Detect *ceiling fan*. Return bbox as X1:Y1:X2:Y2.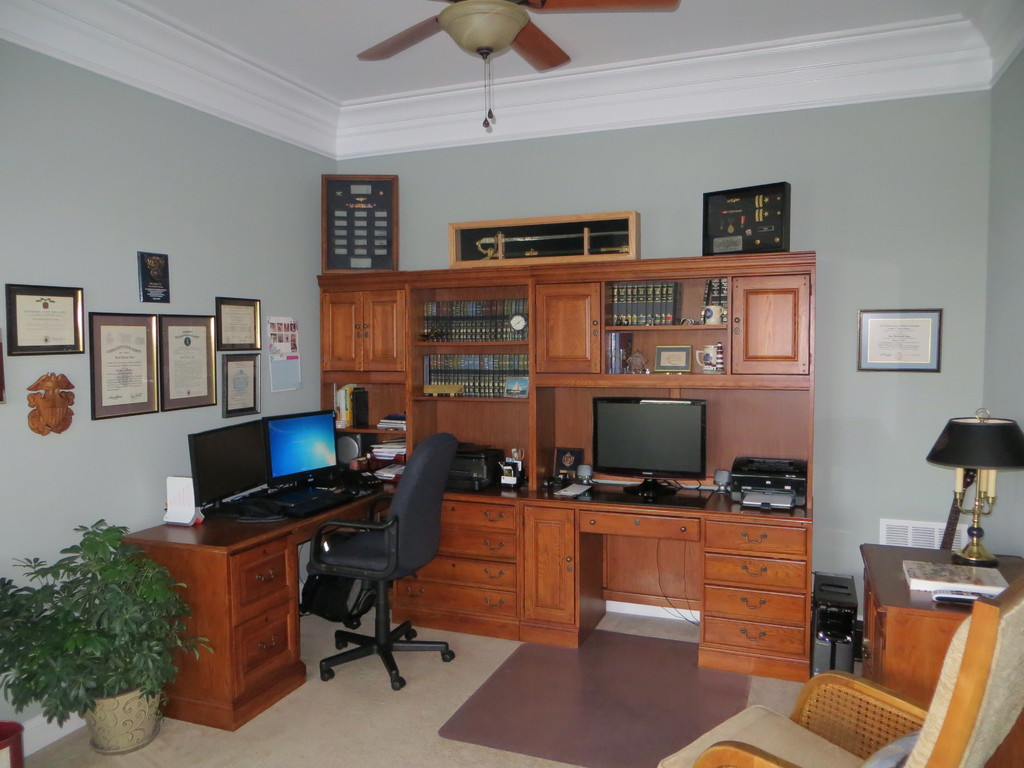
355:0:680:129.
